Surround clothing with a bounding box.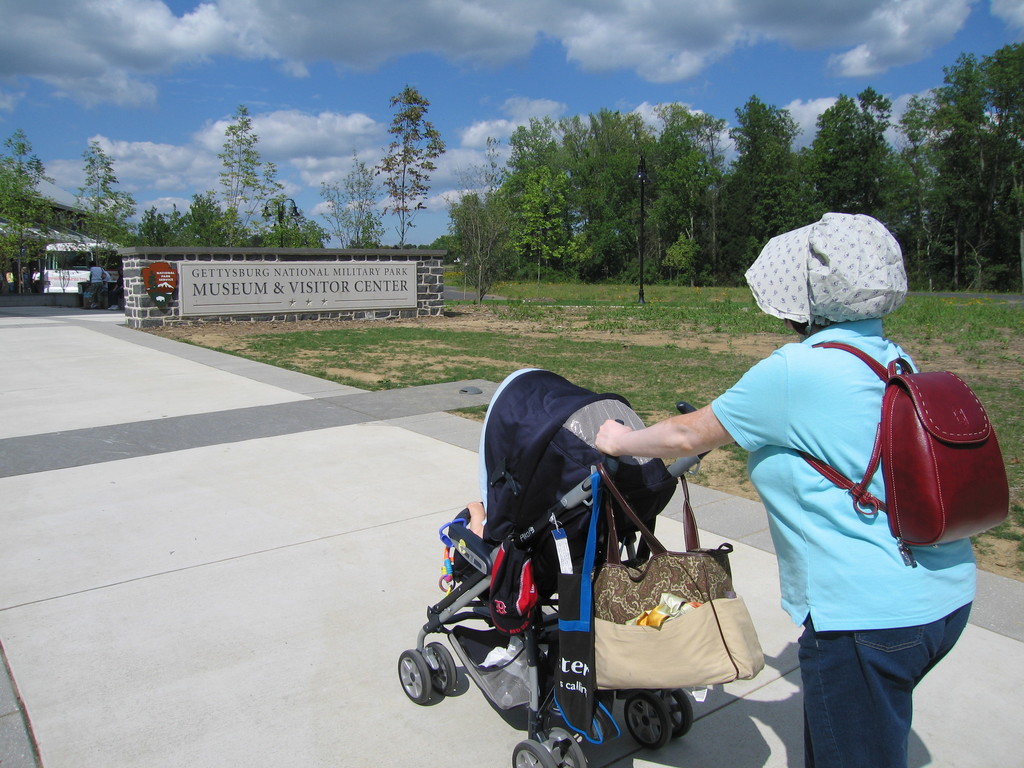
detection(664, 290, 991, 723).
